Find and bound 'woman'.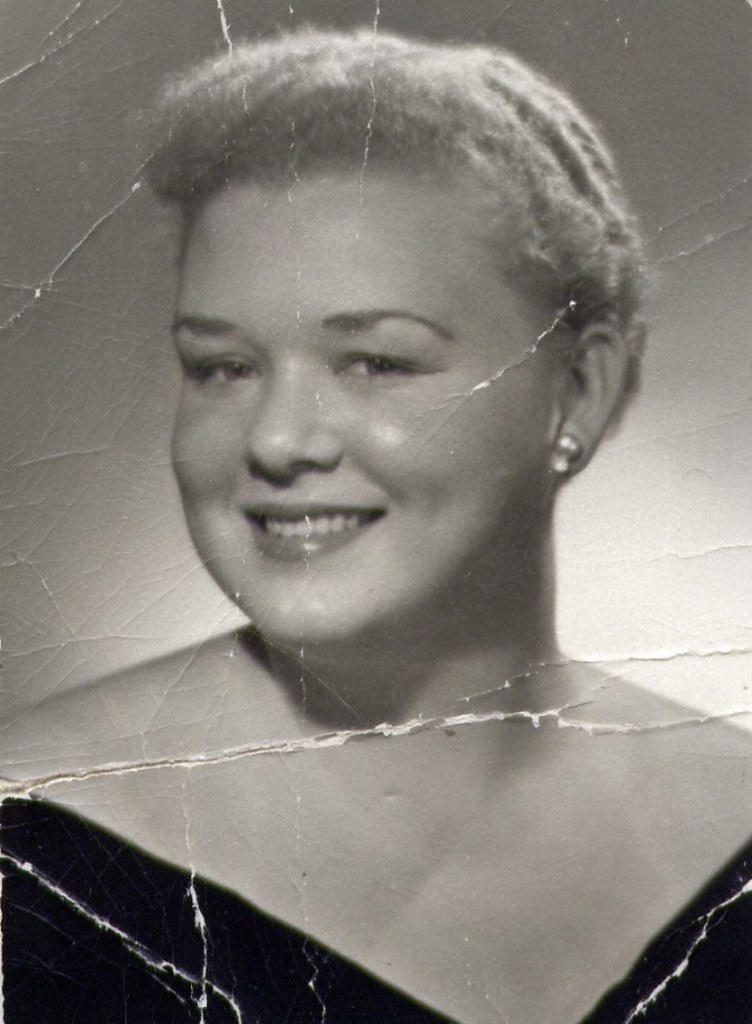
Bound: l=26, t=2, r=723, b=961.
